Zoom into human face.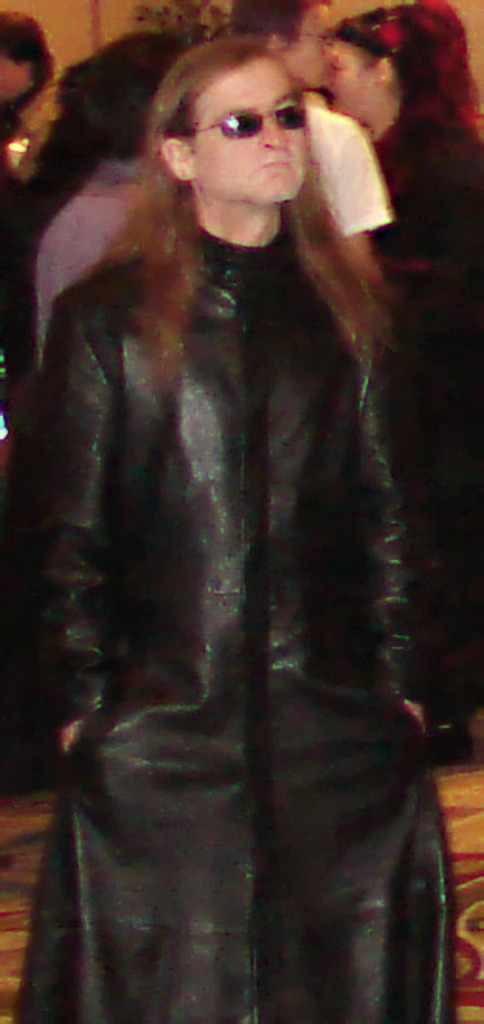
Zoom target: bbox=[188, 57, 301, 205].
